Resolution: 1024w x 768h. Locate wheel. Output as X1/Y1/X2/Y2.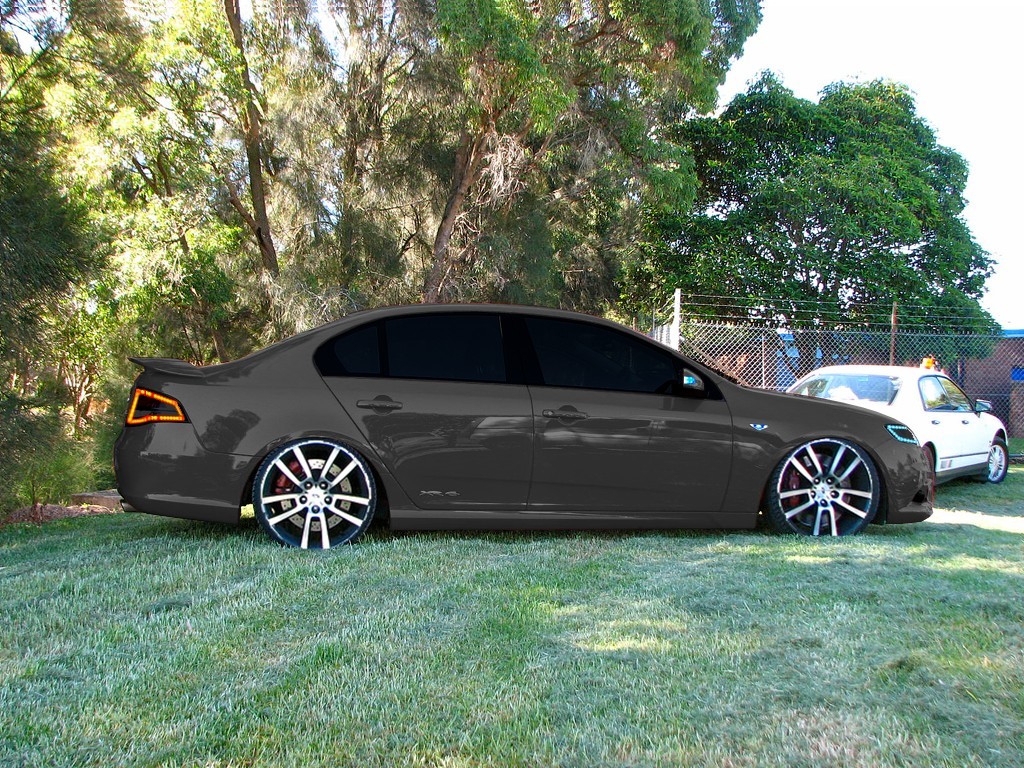
759/437/878/540.
